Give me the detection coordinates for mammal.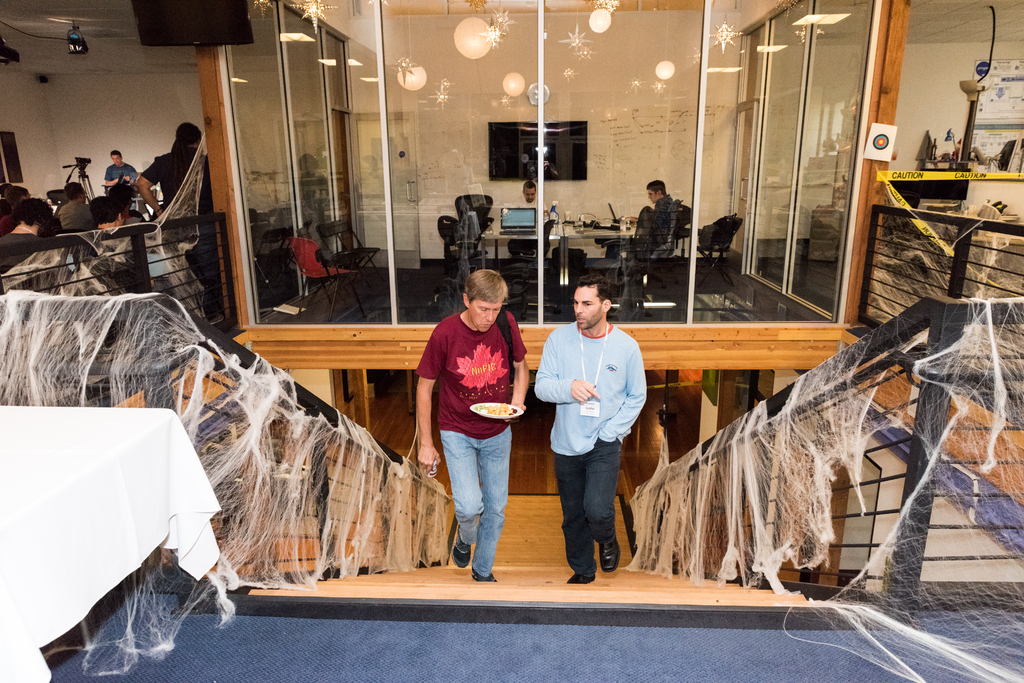
<region>509, 184, 547, 257</region>.
